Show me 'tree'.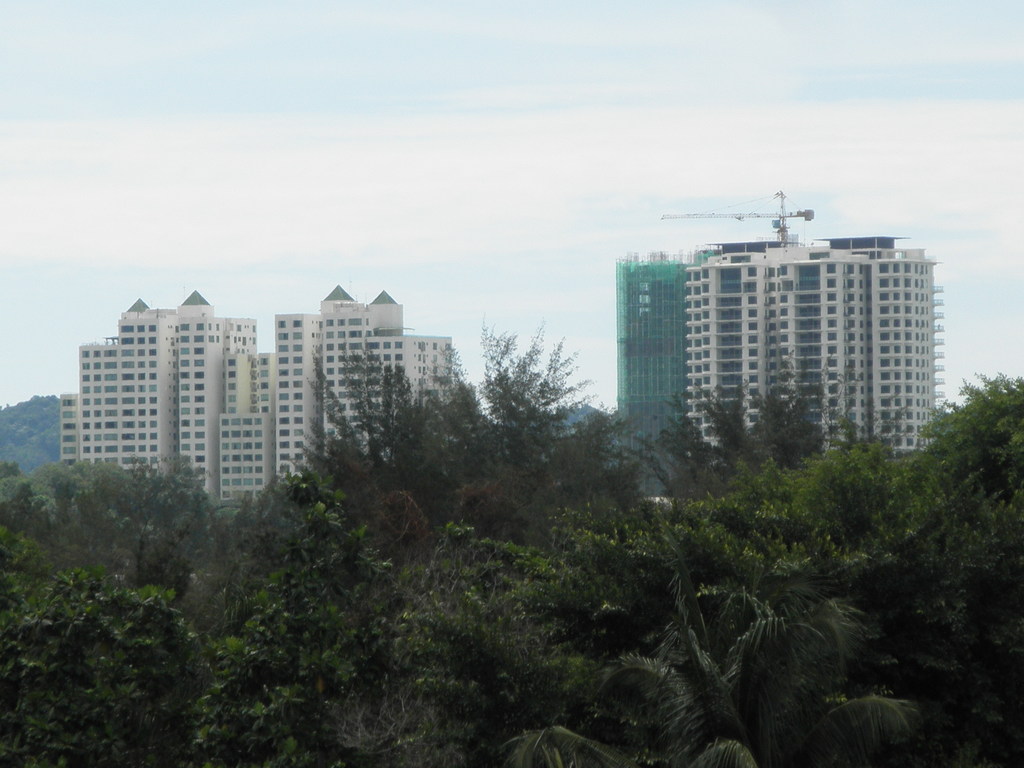
'tree' is here: region(499, 632, 747, 764).
